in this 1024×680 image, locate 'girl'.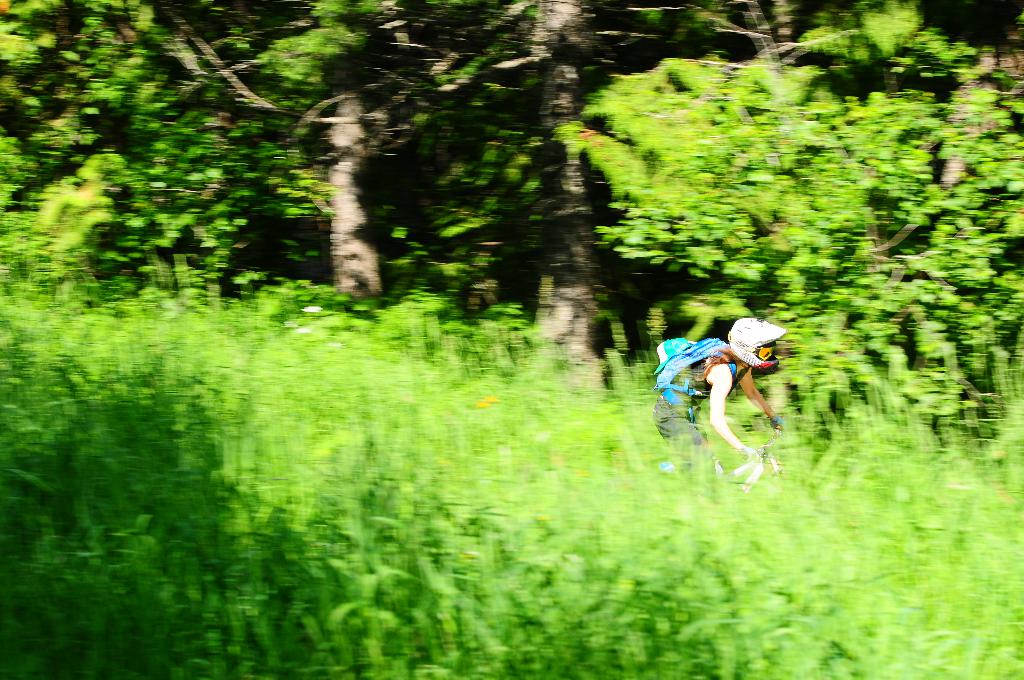
Bounding box: locate(650, 315, 788, 499).
